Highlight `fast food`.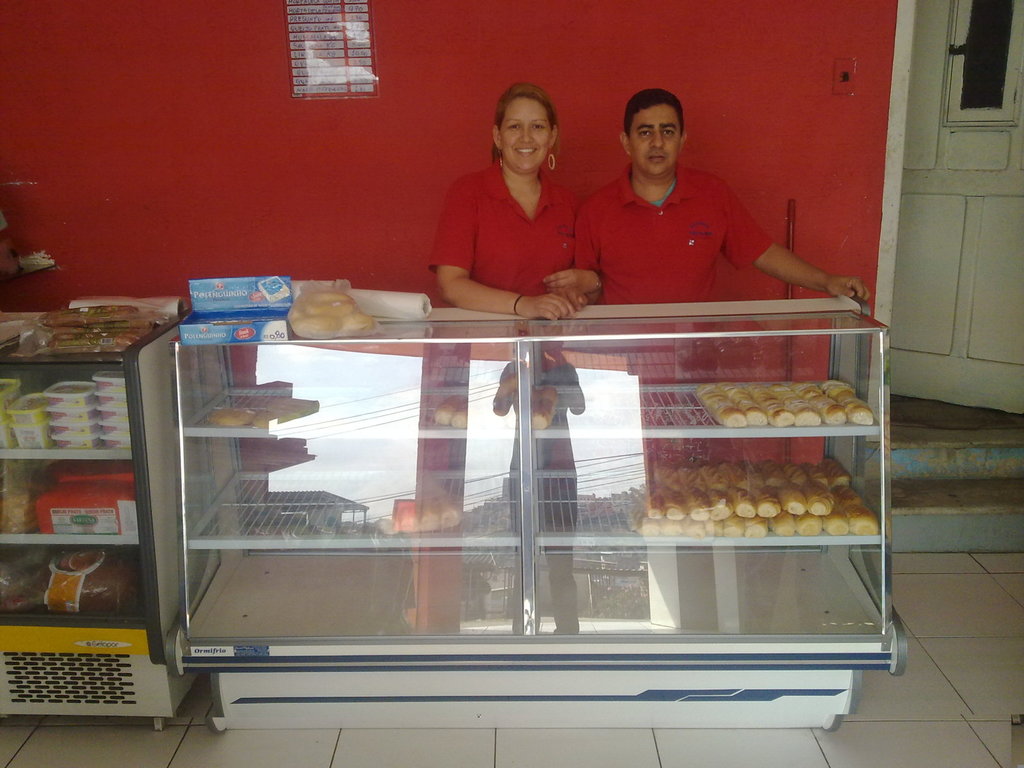
Highlighted region: crop(700, 383, 728, 403).
